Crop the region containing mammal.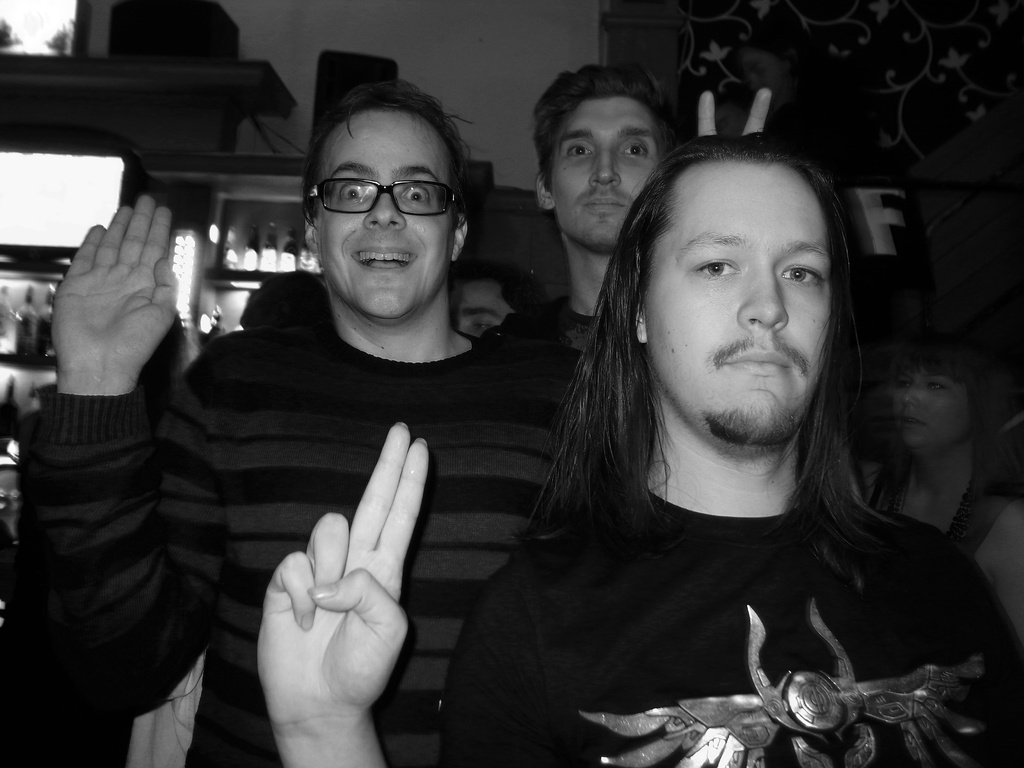
Crop region: pyautogui.locateOnScreen(7, 79, 595, 767).
